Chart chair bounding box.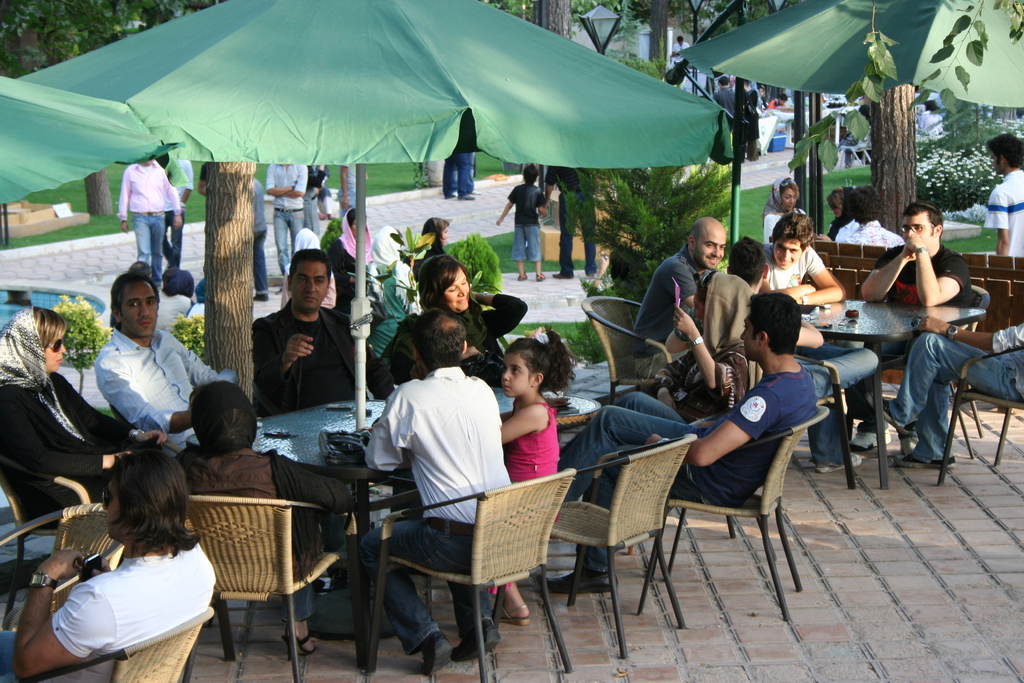
Charted: (left=496, top=433, right=703, bottom=660).
